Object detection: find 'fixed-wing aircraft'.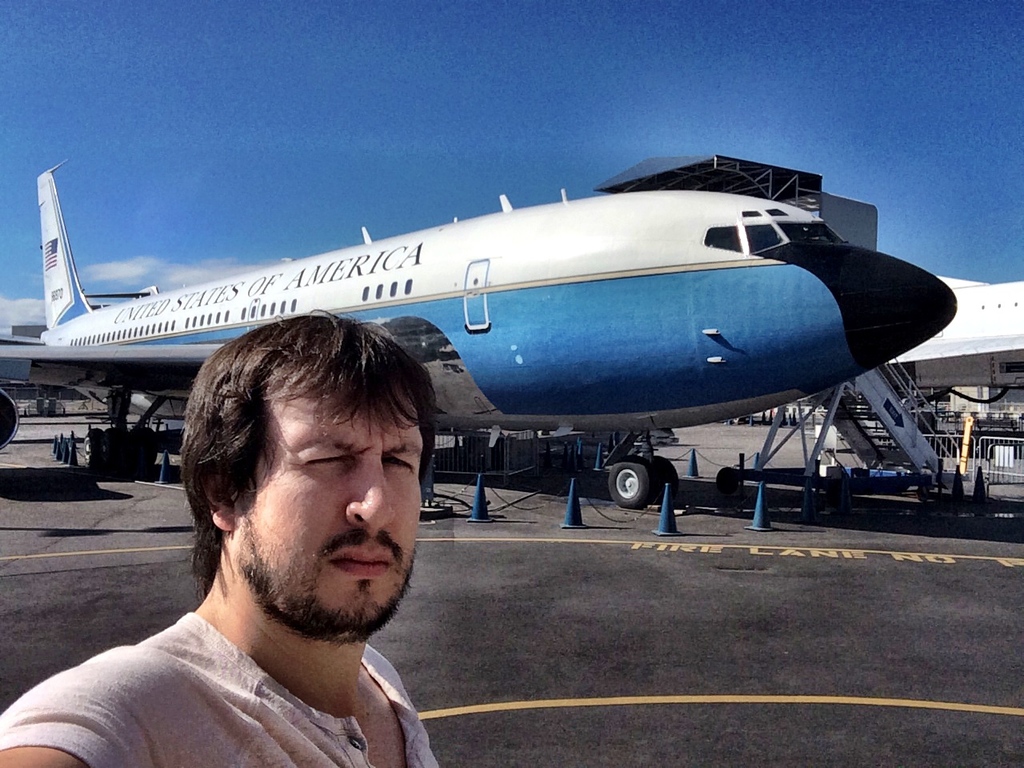
BBox(0, 152, 962, 506).
